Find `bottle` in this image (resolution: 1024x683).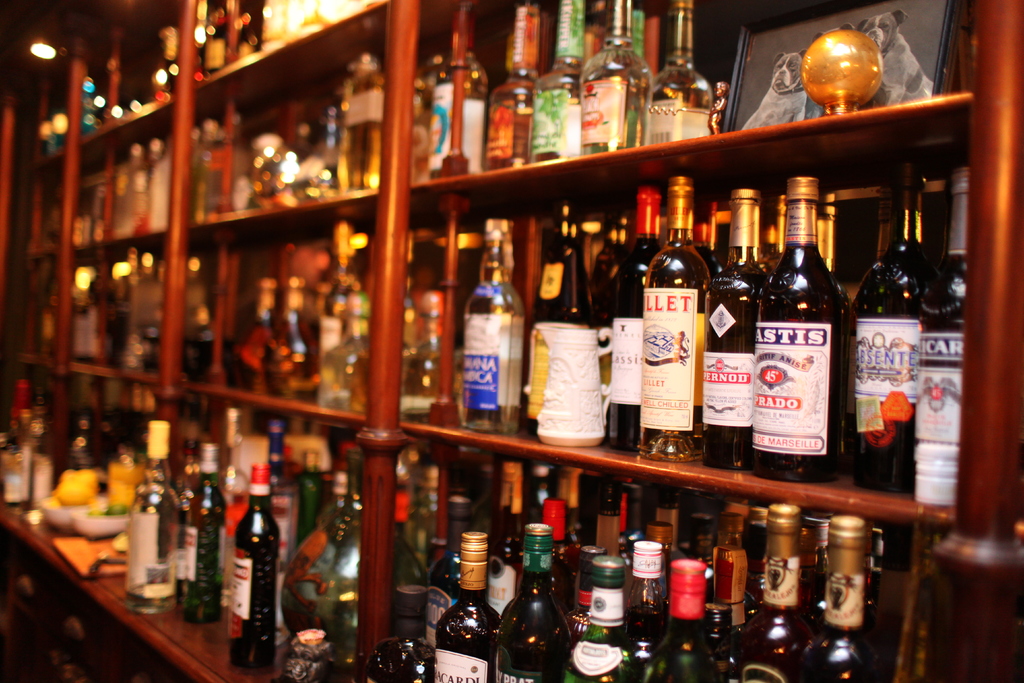
<box>746,526,781,611</box>.
